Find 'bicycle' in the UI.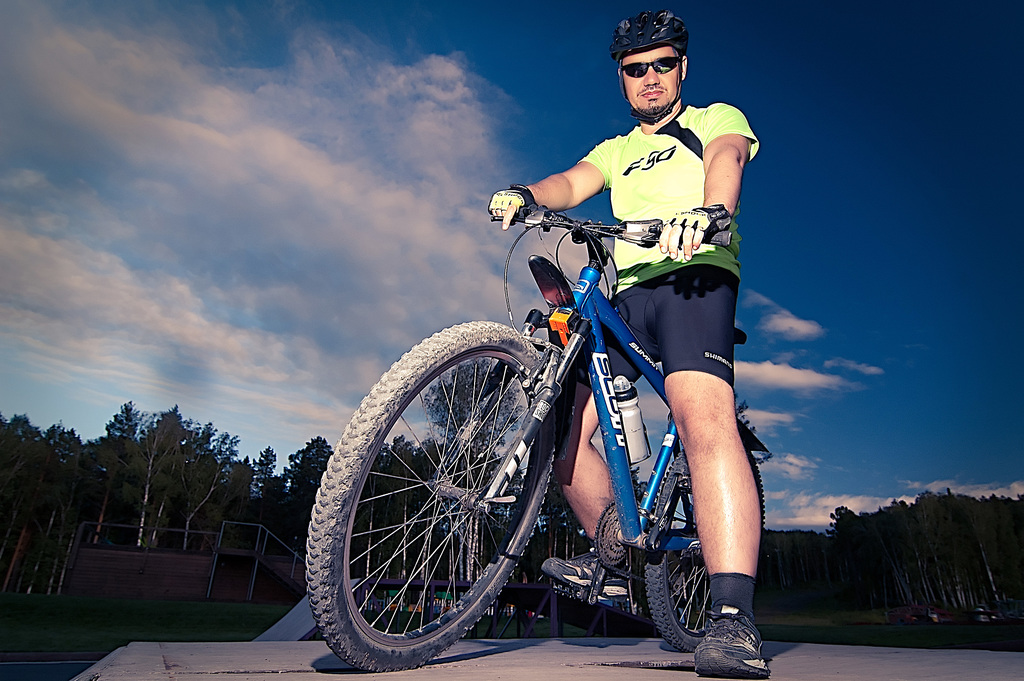
UI element at <box>298,189,780,675</box>.
